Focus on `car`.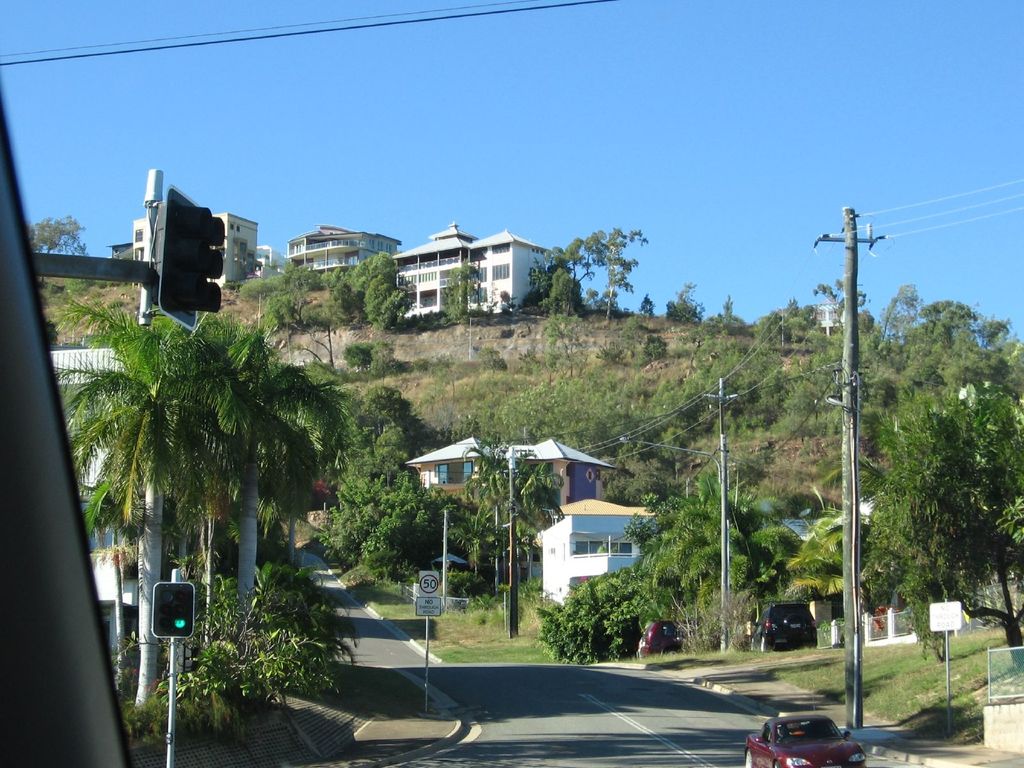
Focused at (x1=744, y1=707, x2=870, y2=767).
